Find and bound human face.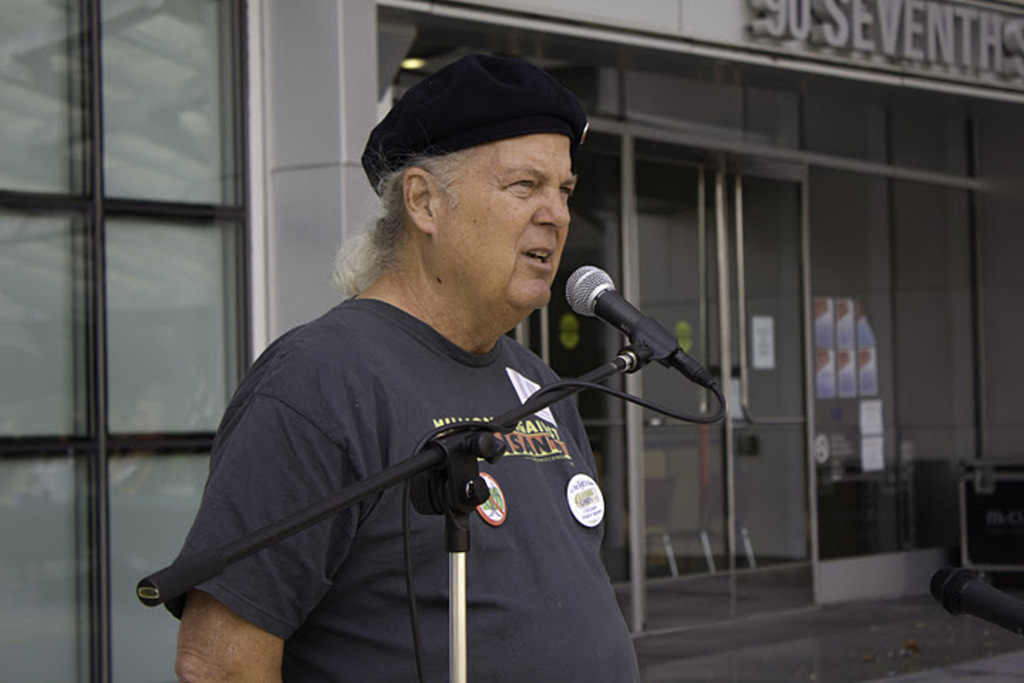
Bound: BBox(438, 135, 577, 307).
